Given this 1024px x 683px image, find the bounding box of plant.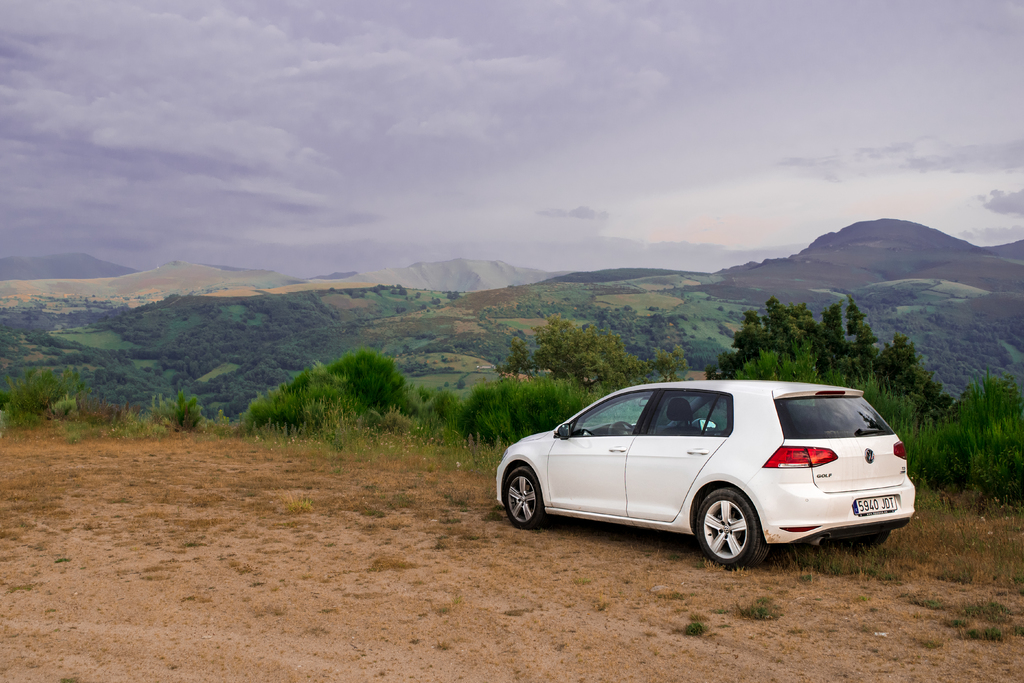
(x1=738, y1=598, x2=785, y2=623).
